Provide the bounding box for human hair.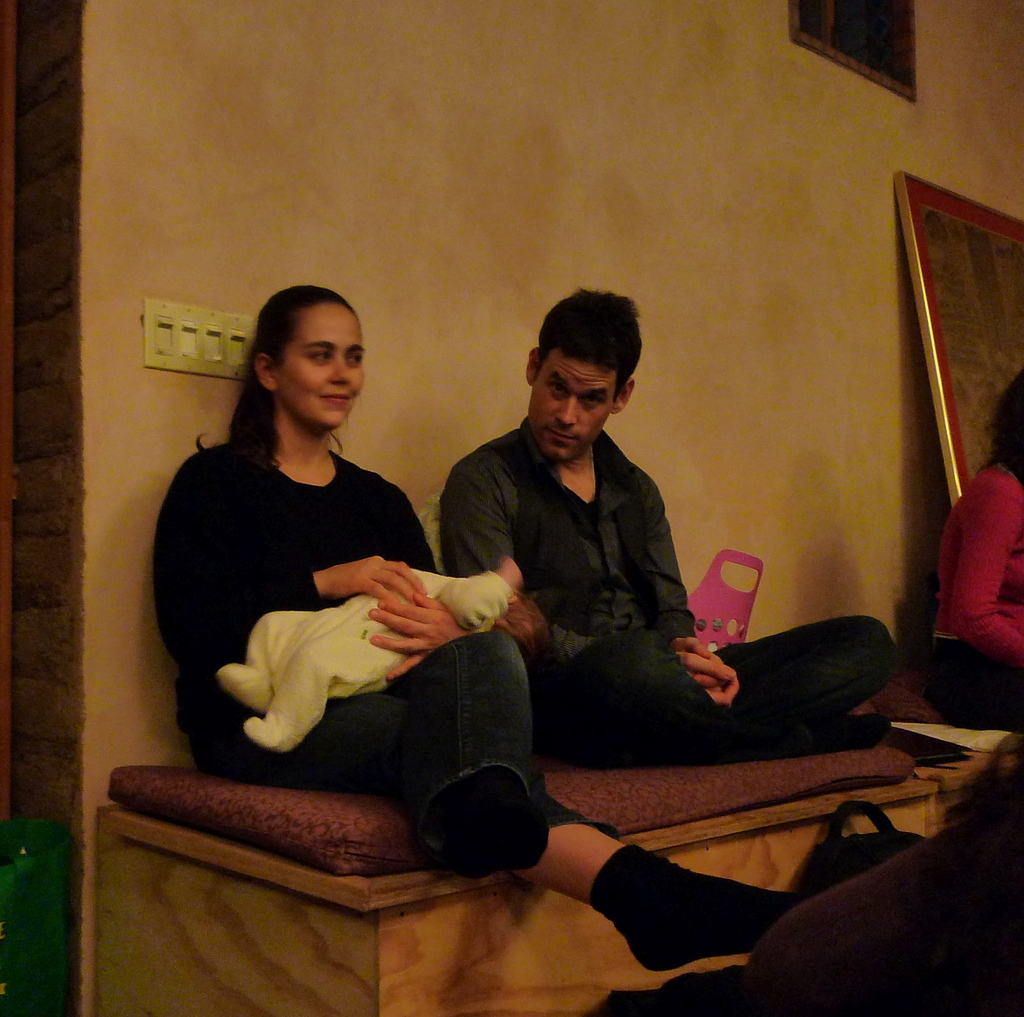
529:286:647:403.
